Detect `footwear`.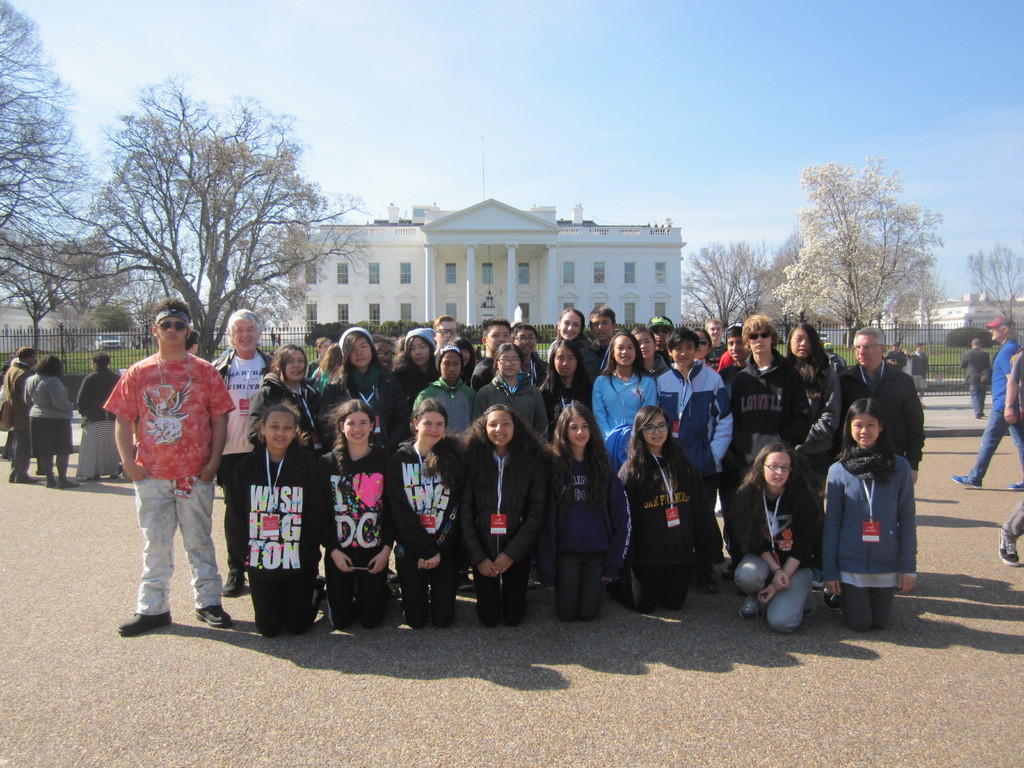
Detected at region(737, 593, 763, 618).
